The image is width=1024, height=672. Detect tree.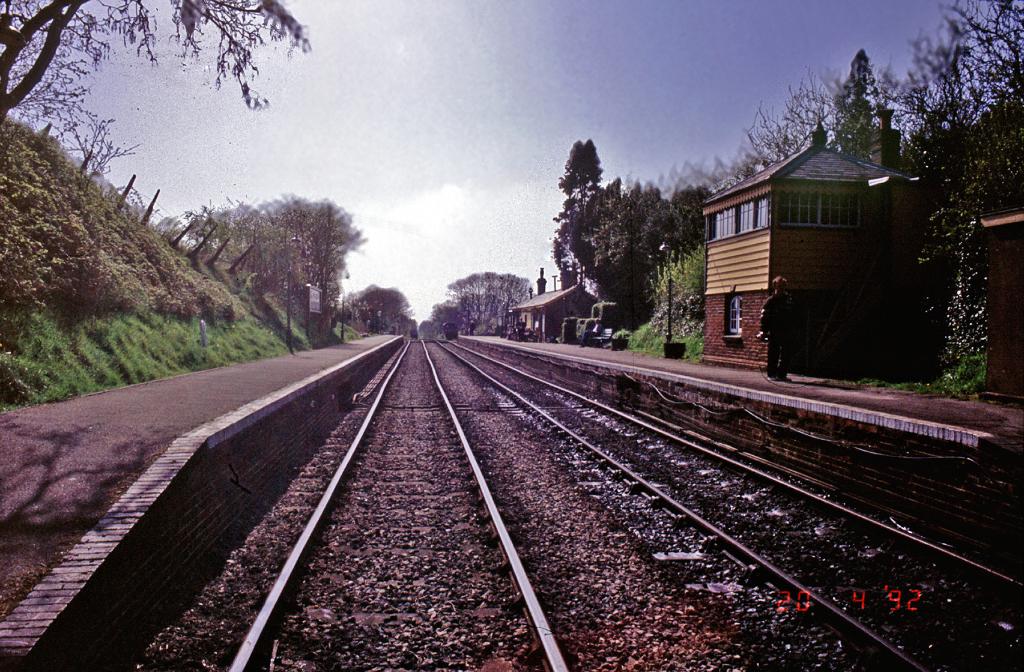
Detection: locate(438, 263, 534, 348).
